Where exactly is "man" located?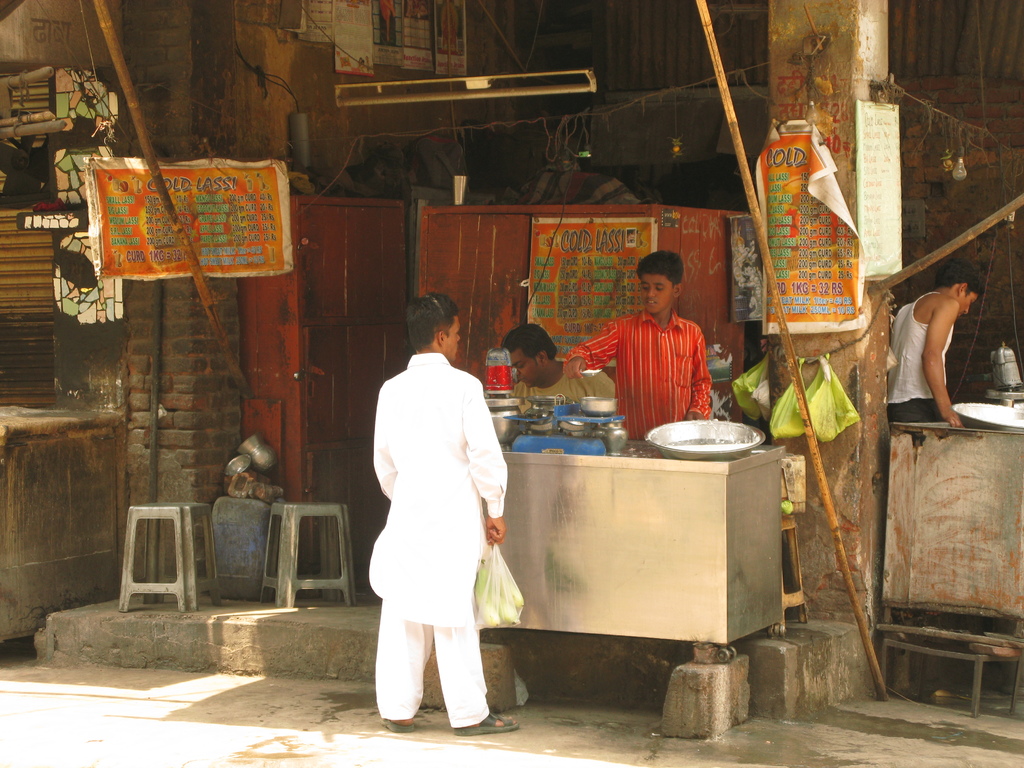
Its bounding box is detection(878, 268, 982, 435).
